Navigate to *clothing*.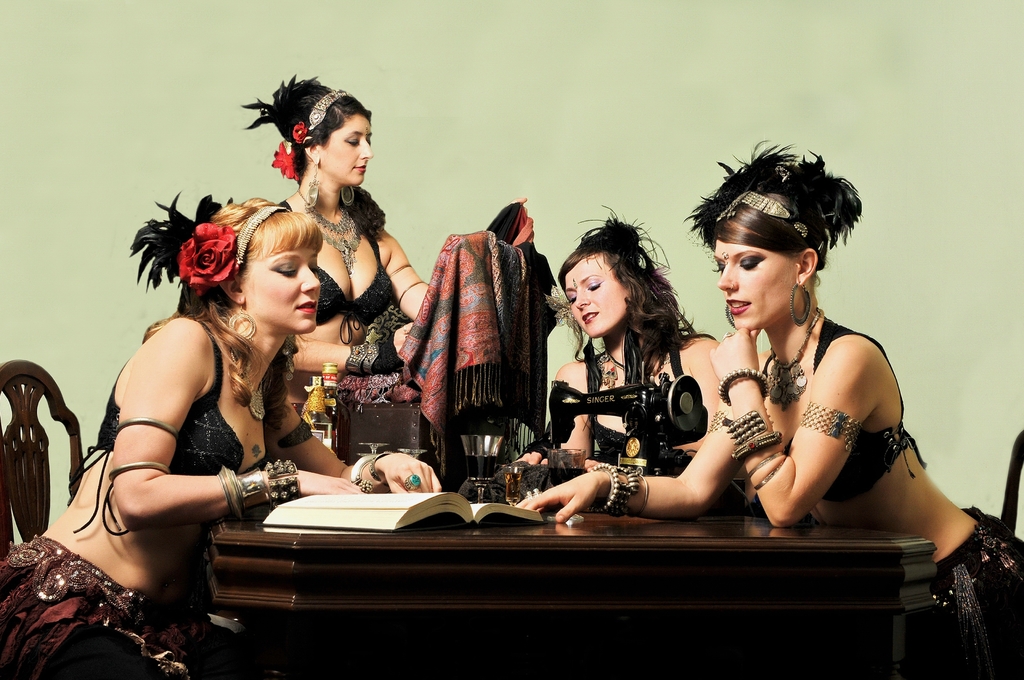
Navigation target: {"left": 72, "top": 309, "right": 293, "bottom": 515}.
